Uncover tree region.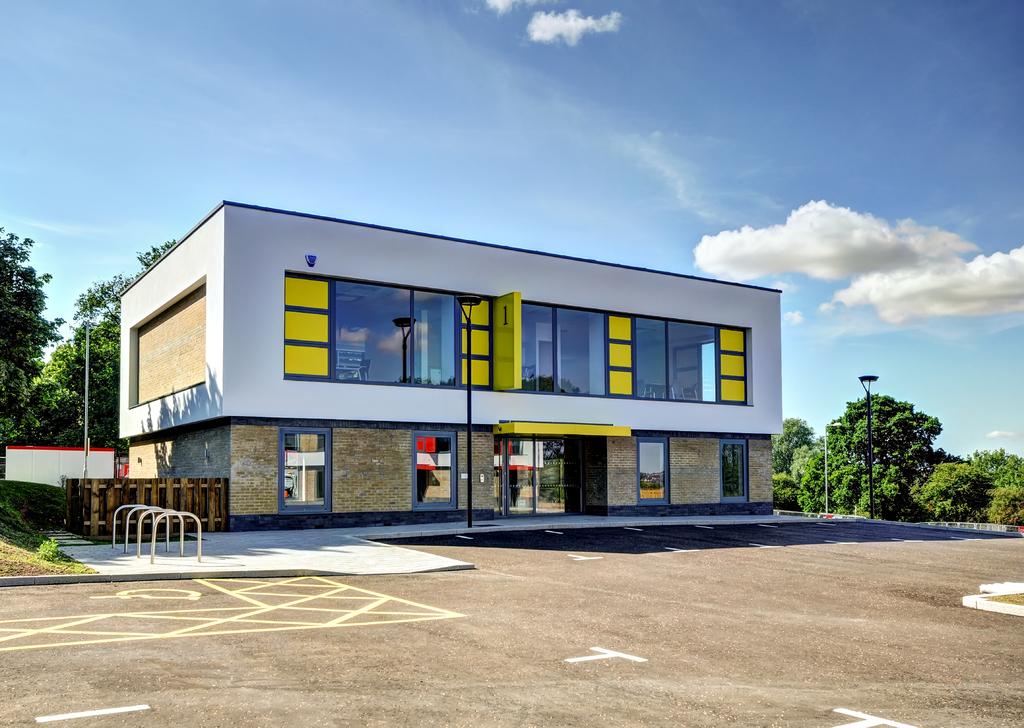
Uncovered: <bbox>41, 238, 176, 453</bbox>.
